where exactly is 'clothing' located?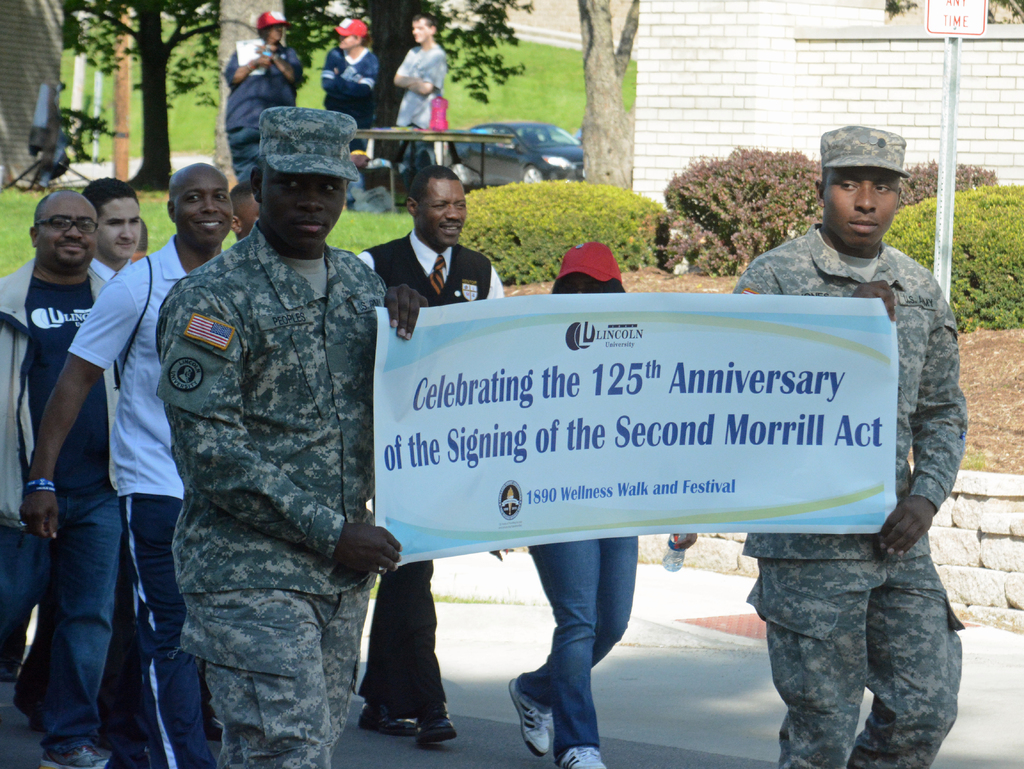
Its bounding box is rect(209, 31, 319, 171).
